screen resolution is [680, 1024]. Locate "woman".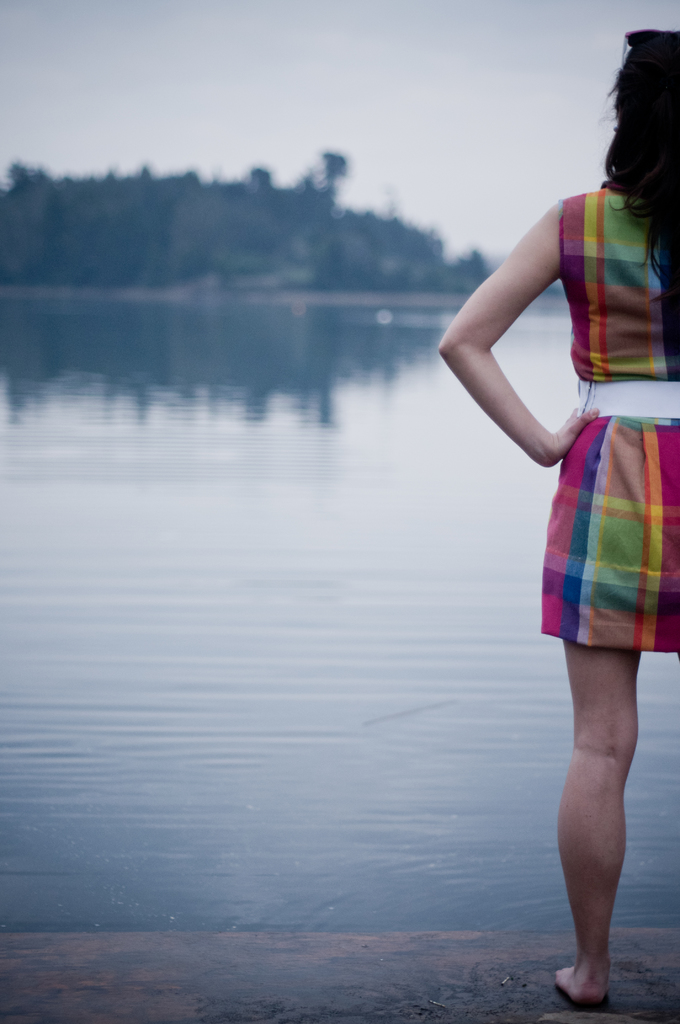
pyautogui.locateOnScreen(417, 51, 665, 998).
